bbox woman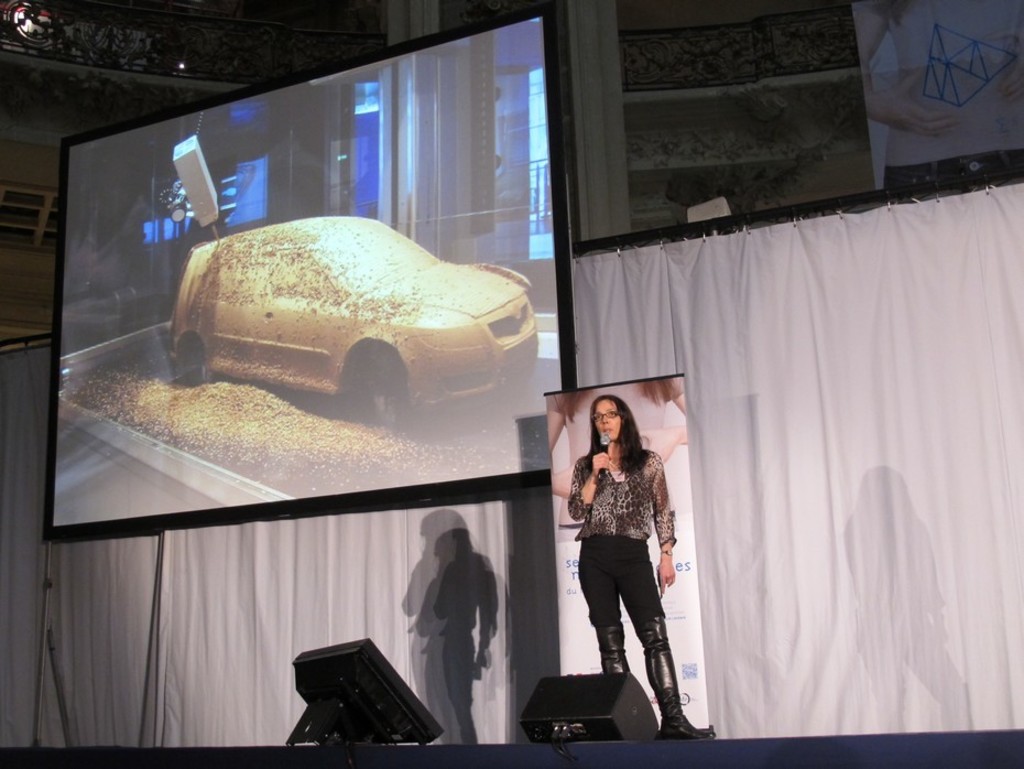
[left=559, top=400, right=679, bottom=713]
